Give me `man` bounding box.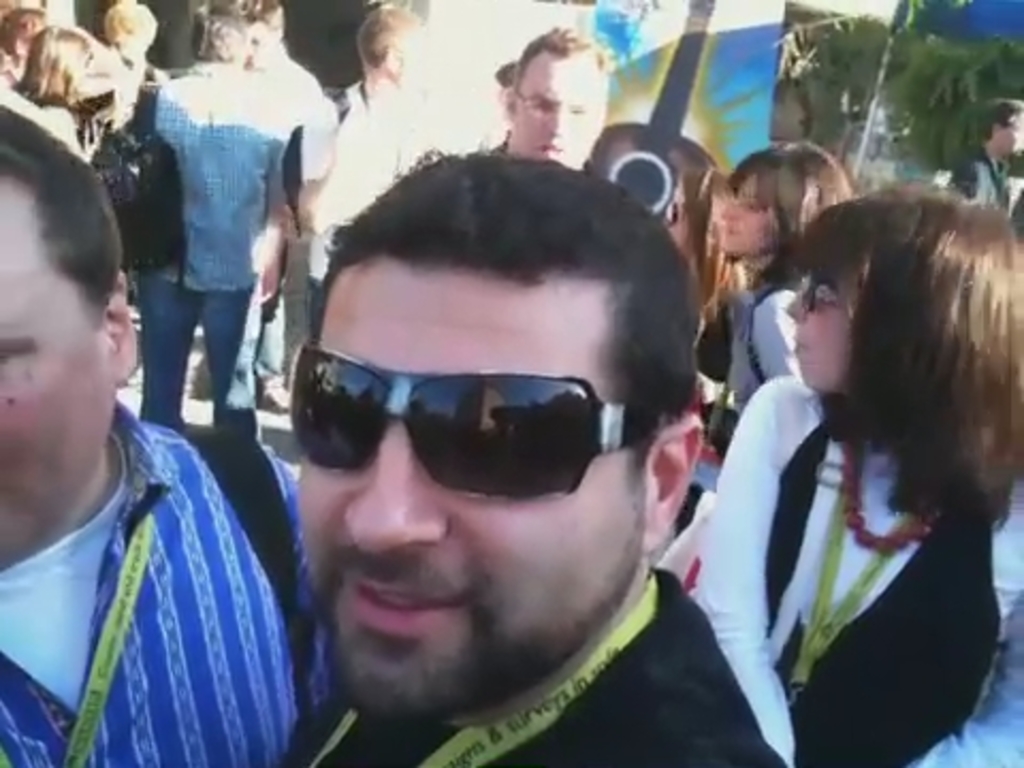
951,96,1022,207.
